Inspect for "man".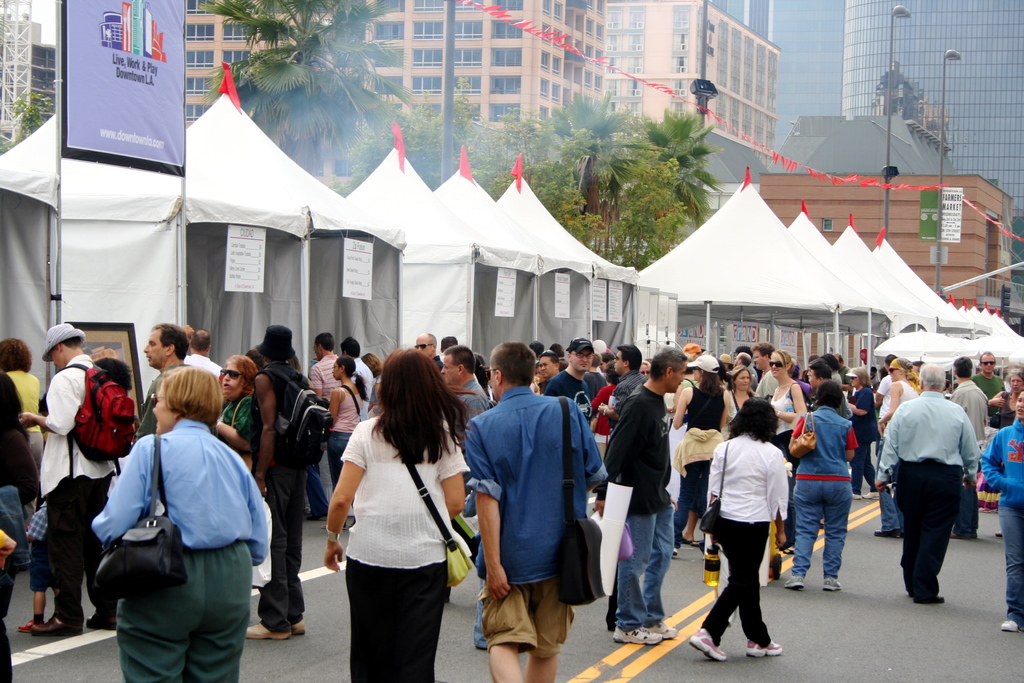
Inspection: select_region(874, 356, 979, 607).
